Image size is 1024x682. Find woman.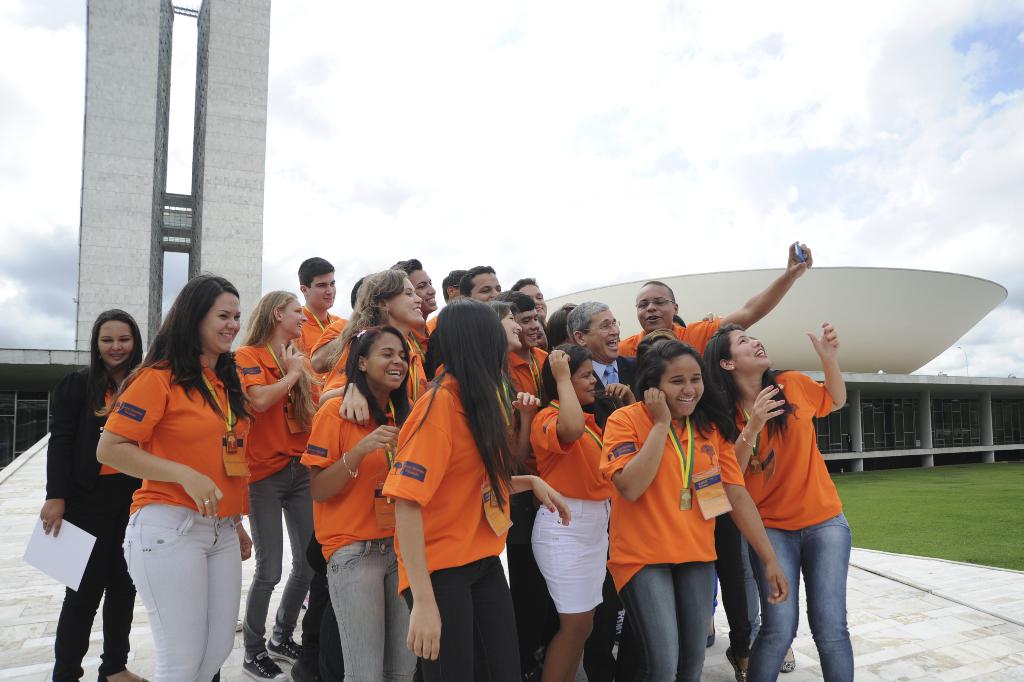
left=290, top=268, right=431, bottom=670.
